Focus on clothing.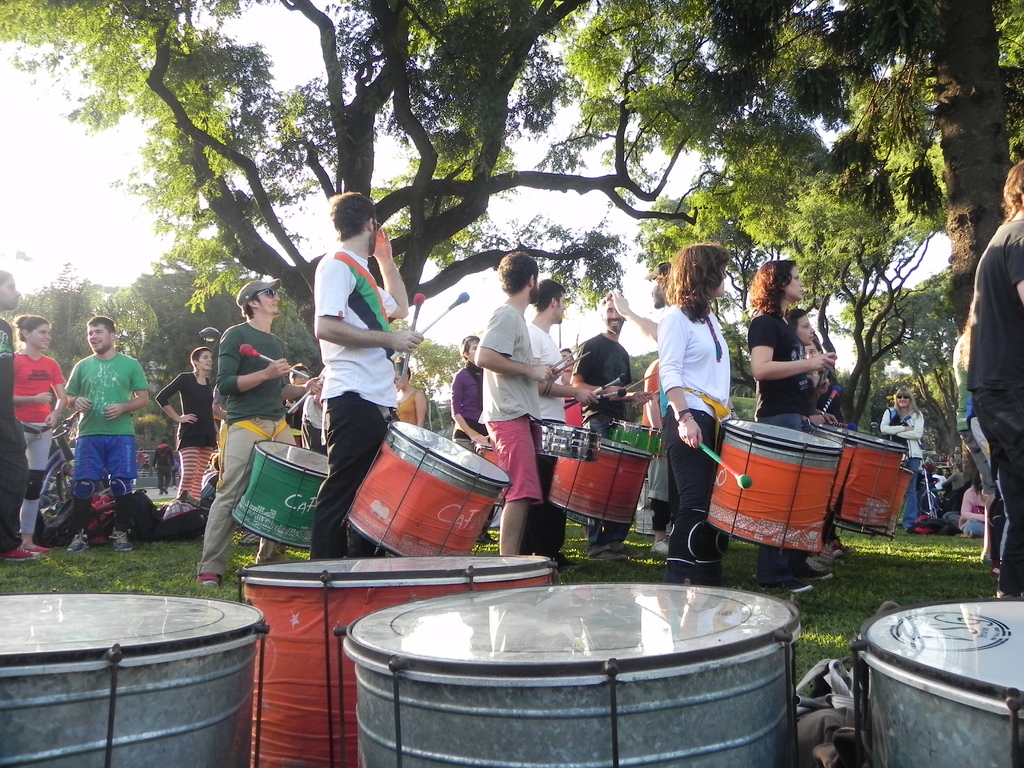
Focused at crop(483, 293, 545, 500).
